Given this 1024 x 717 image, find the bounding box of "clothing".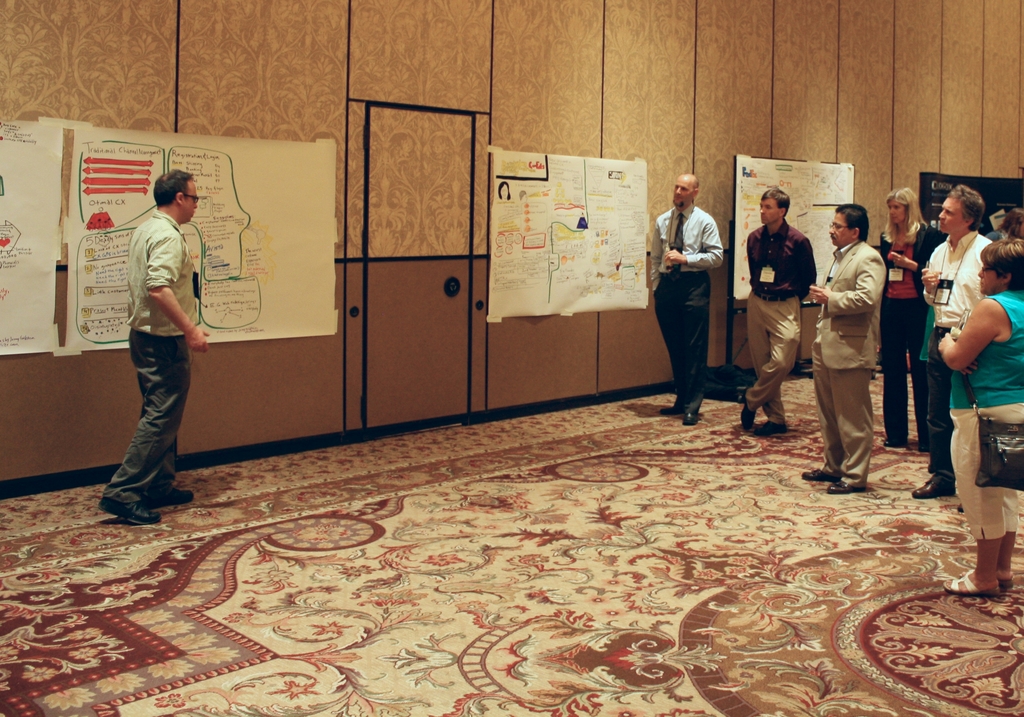
{"left": 651, "top": 202, "right": 724, "bottom": 413}.
